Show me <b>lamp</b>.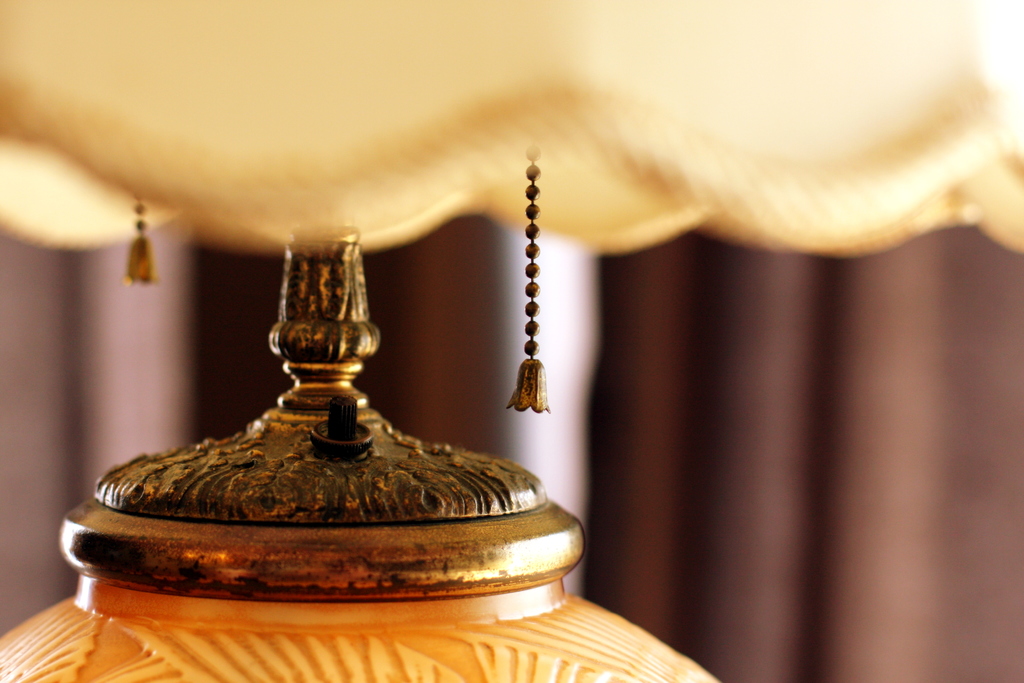
<b>lamp</b> is here: 0, 0, 1023, 682.
